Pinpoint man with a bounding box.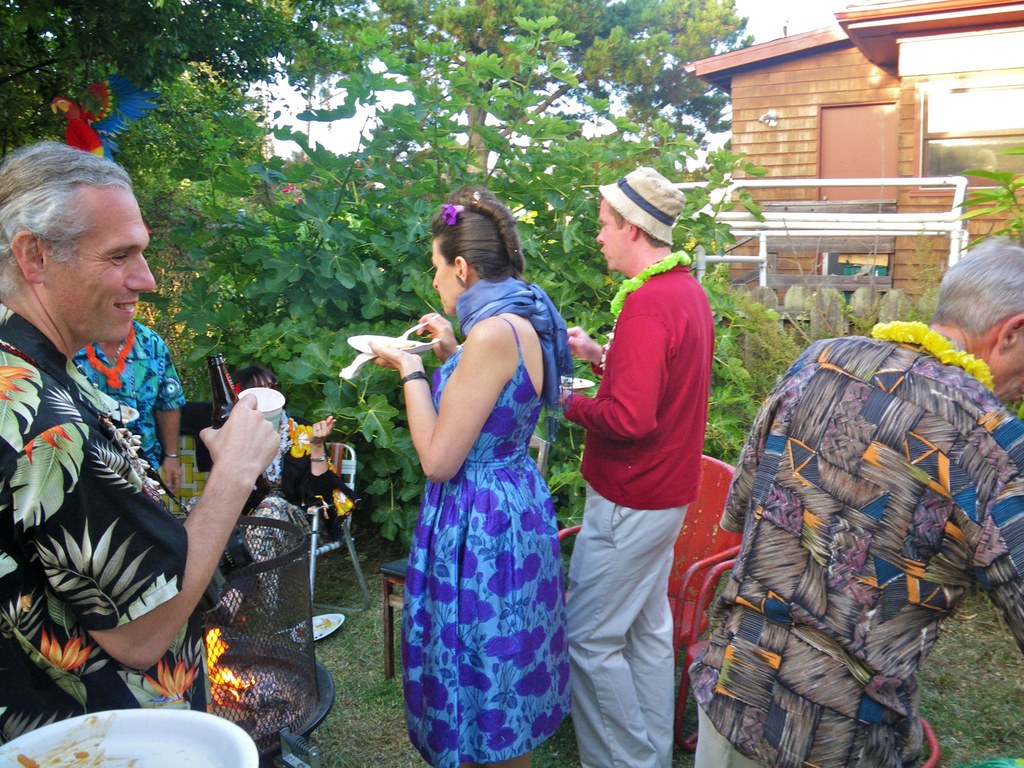
bbox(690, 234, 1022, 767).
